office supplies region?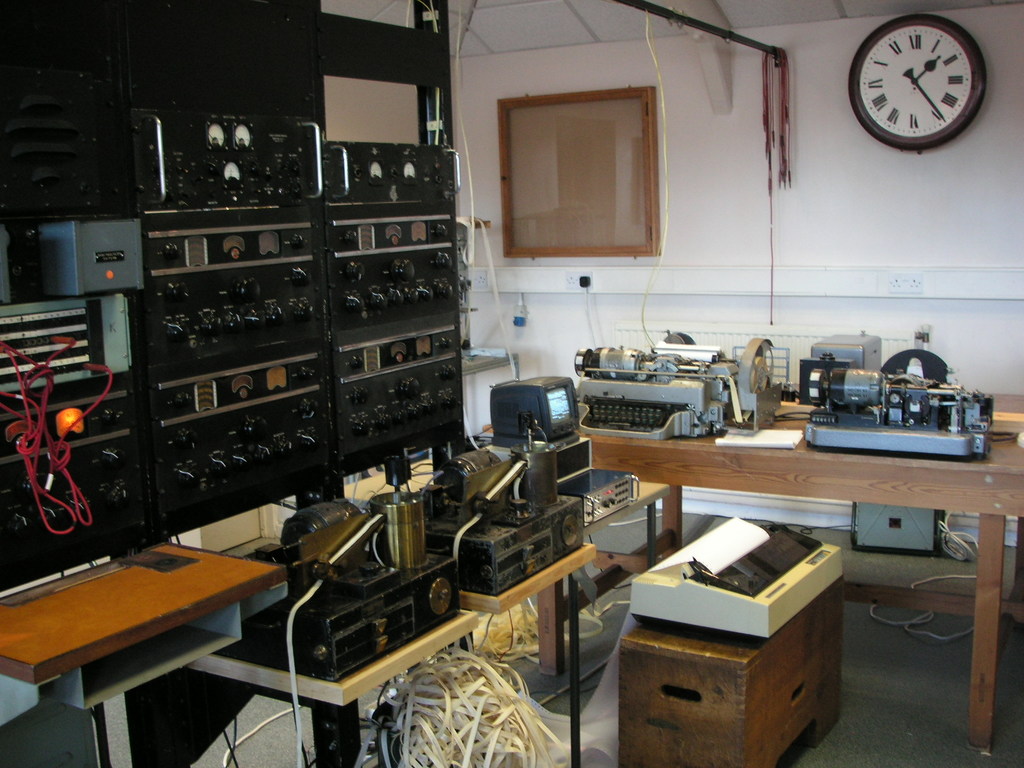
Rect(54, 609, 241, 760)
